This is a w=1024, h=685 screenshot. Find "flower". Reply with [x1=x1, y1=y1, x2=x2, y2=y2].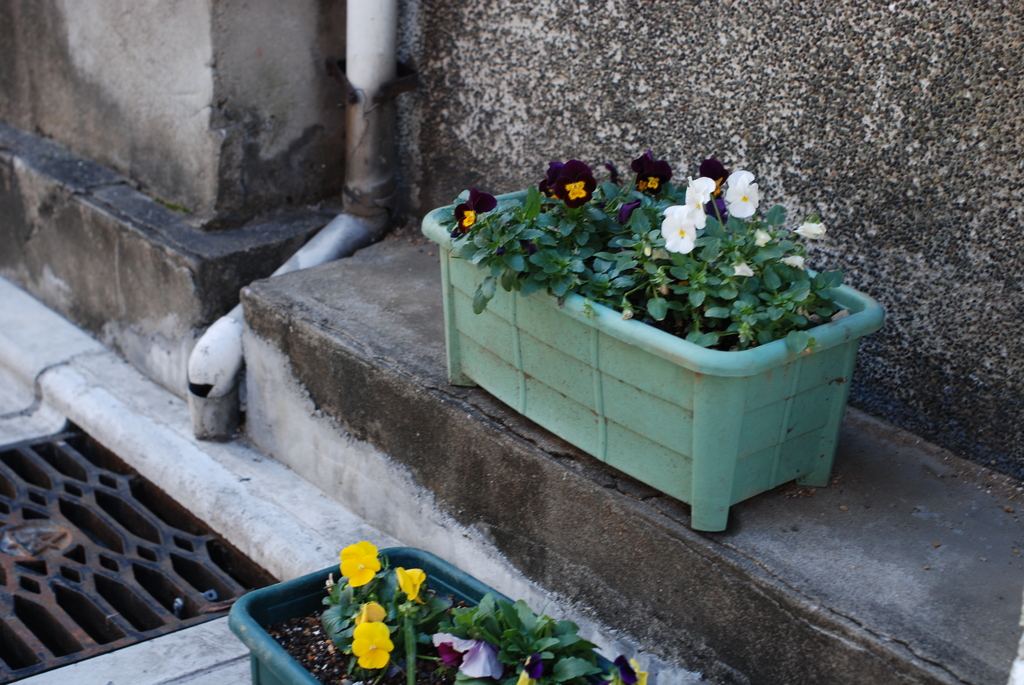
[x1=350, y1=602, x2=390, y2=628].
